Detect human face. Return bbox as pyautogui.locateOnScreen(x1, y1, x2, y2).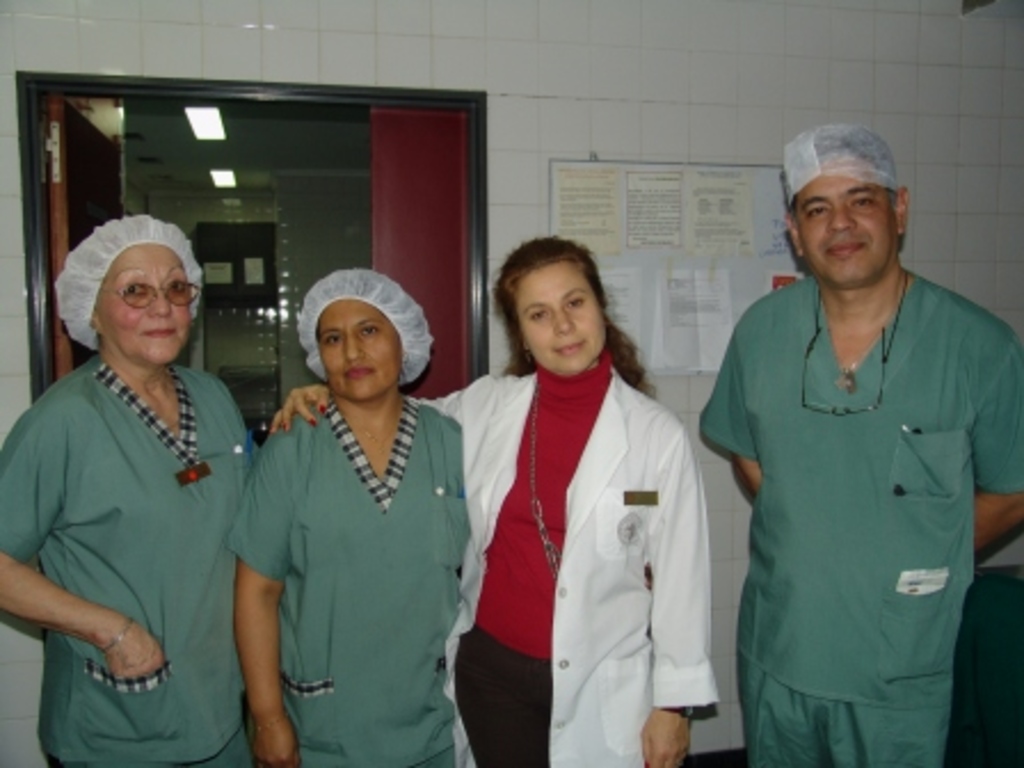
pyautogui.locateOnScreen(96, 247, 192, 363).
